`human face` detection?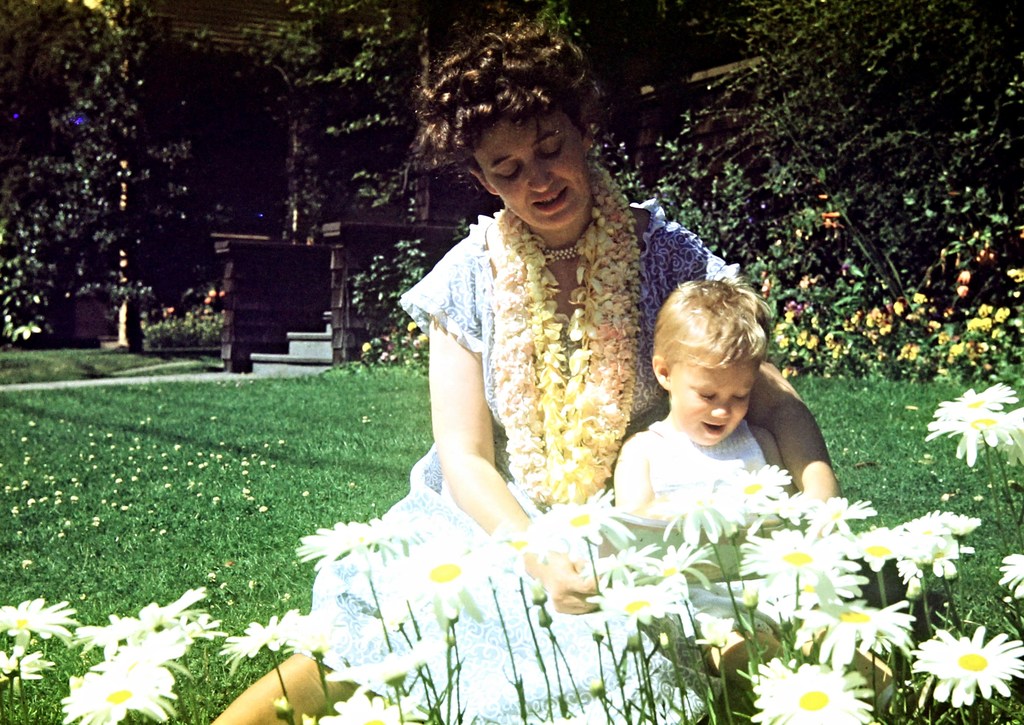
(x1=475, y1=100, x2=582, y2=233)
